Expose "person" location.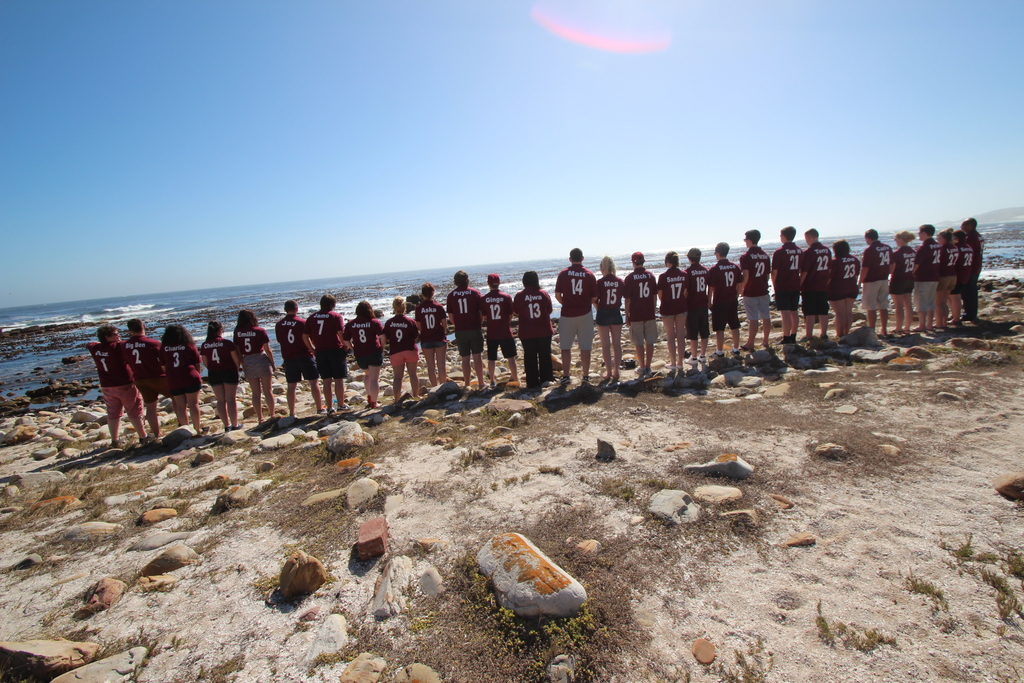
Exposed at [left=951, top=229, right=972, bottom=318].
